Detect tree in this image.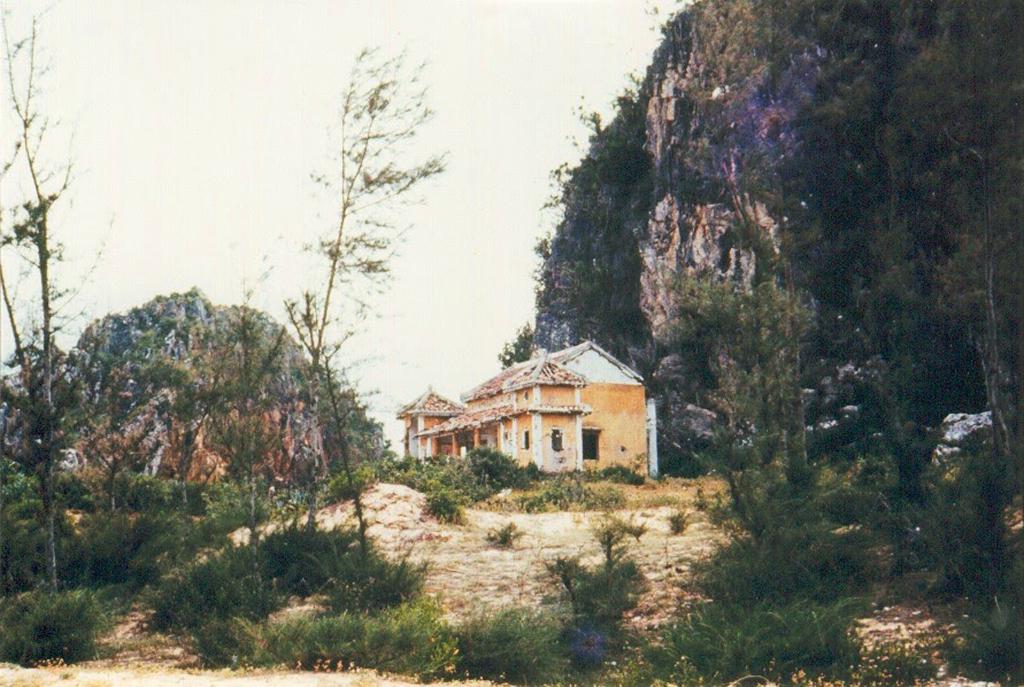
Detection: rect(0, 7, 102, 601).
